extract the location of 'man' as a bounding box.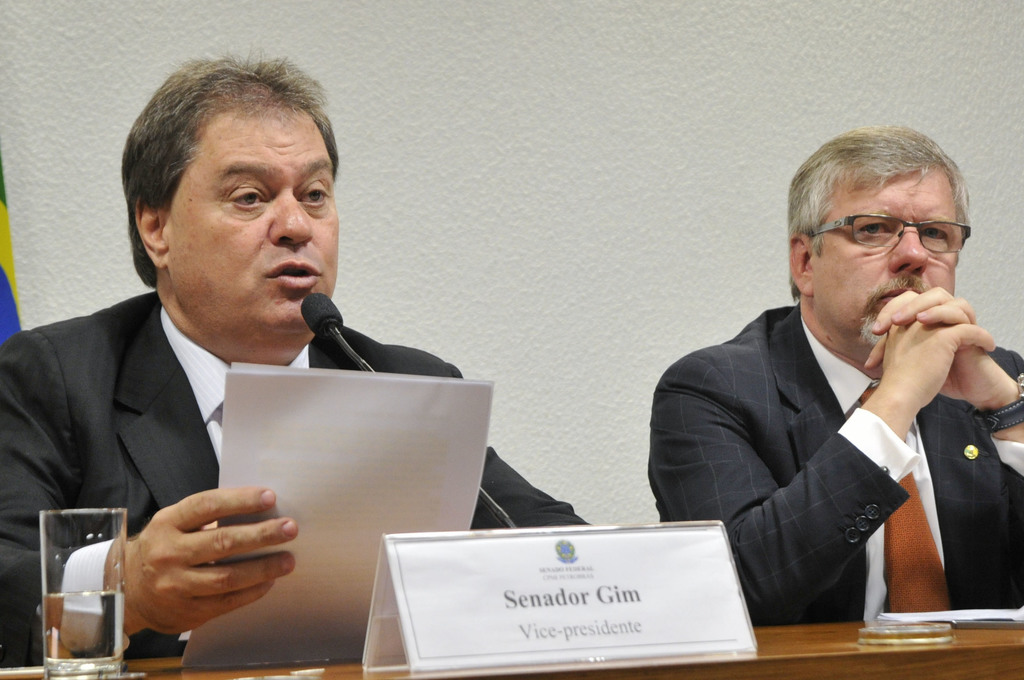
[664, 139, 1023, 647].
